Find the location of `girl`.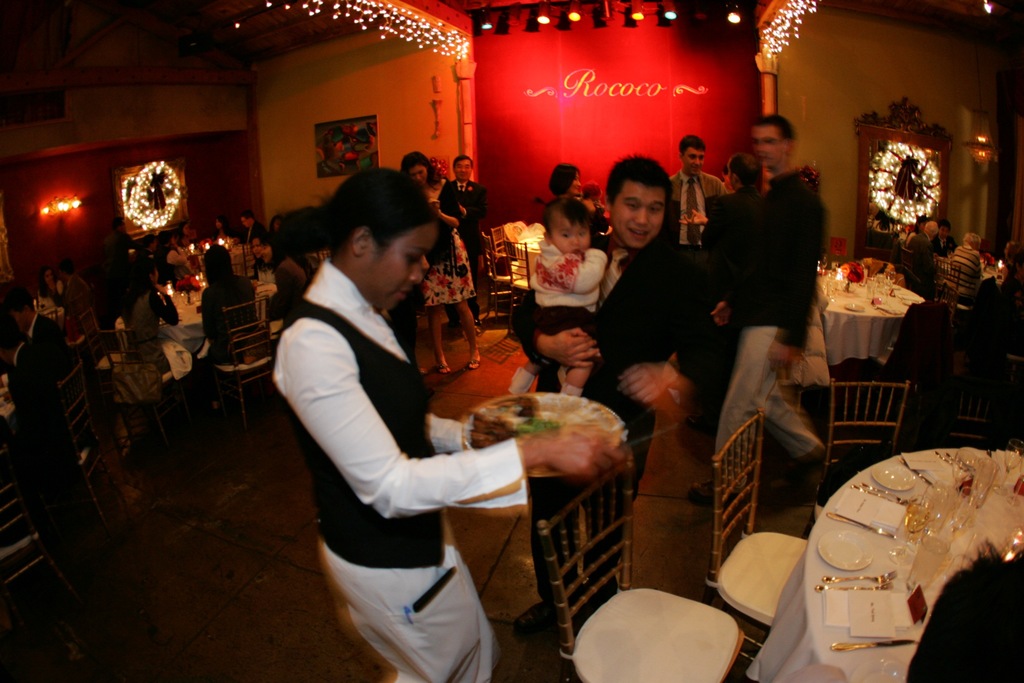
Location: left=213, top=215, right=228, bottom=236.
